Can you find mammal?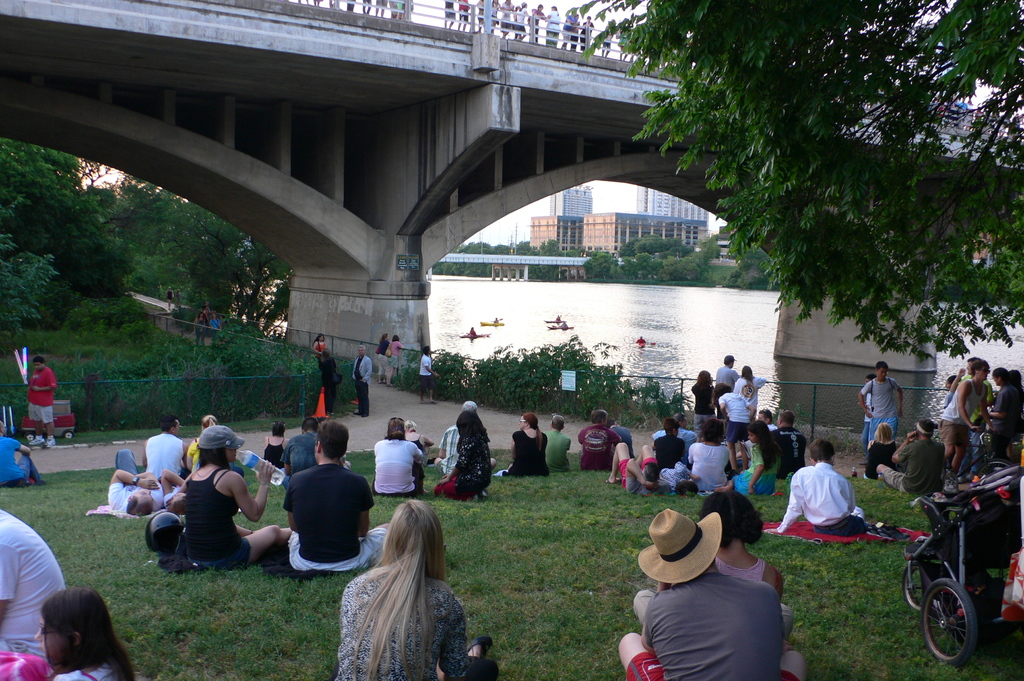
Yes, bounding box: crop(545, 413, 572, 475).
